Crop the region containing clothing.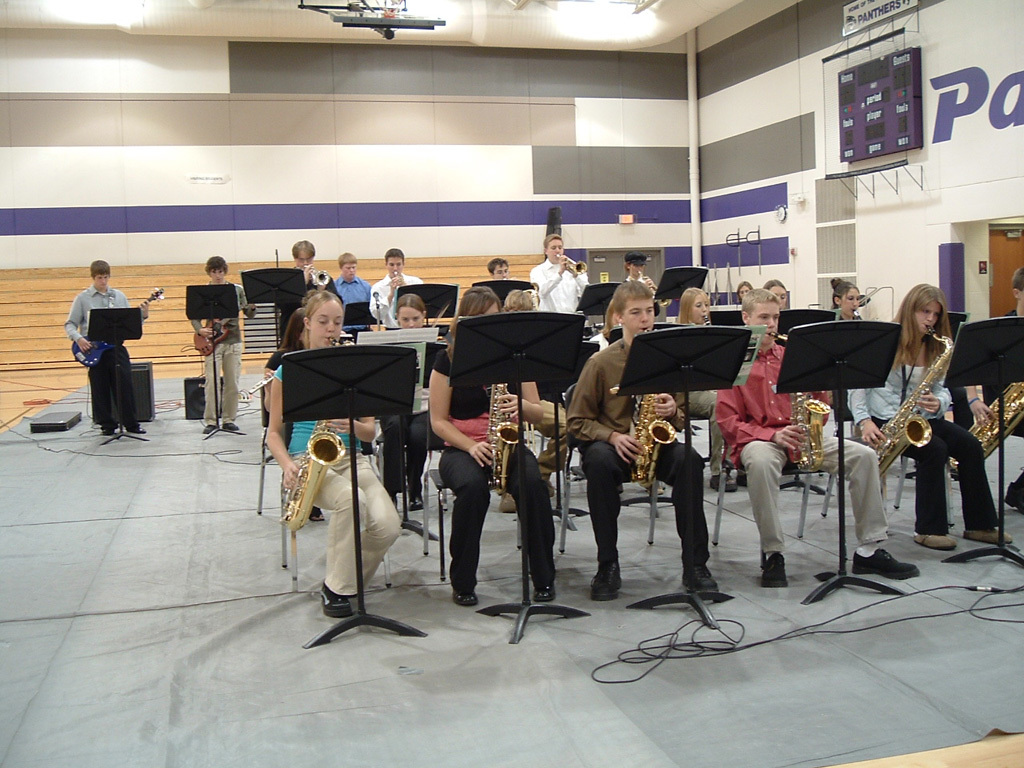
Crop region: pyautogui.locateOnScreen(384, 338, 445, 497).
